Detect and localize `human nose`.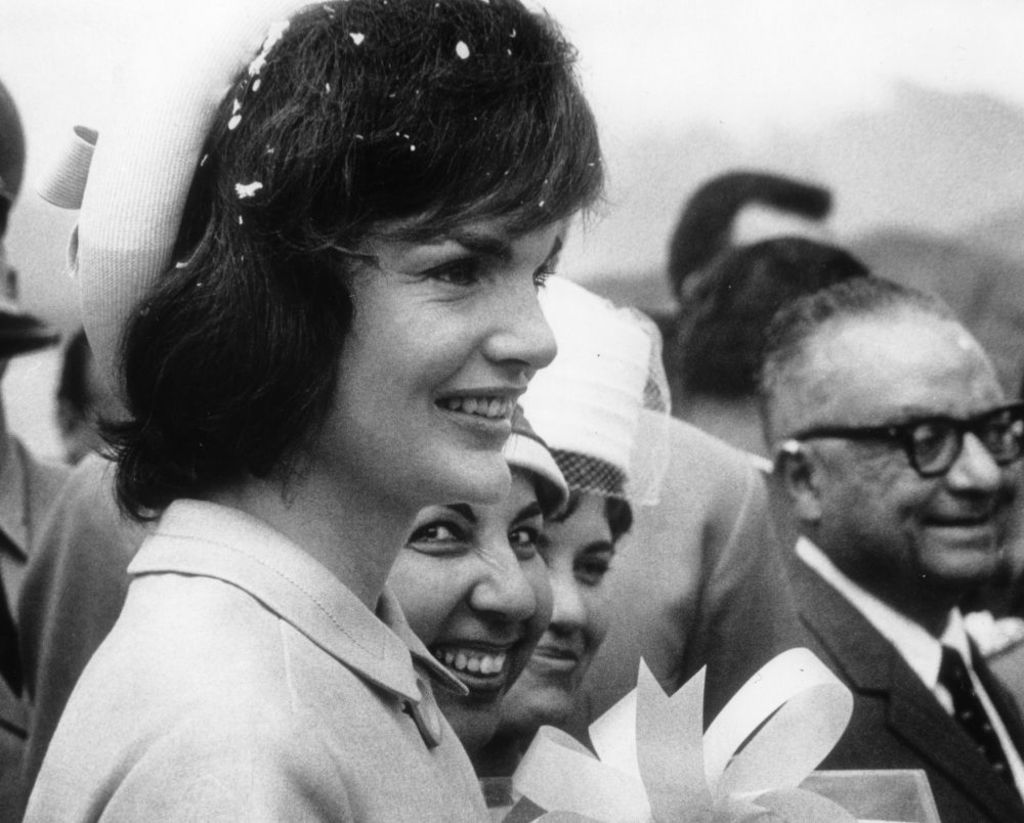
Localized at box=[468, 551, 536, 616].
